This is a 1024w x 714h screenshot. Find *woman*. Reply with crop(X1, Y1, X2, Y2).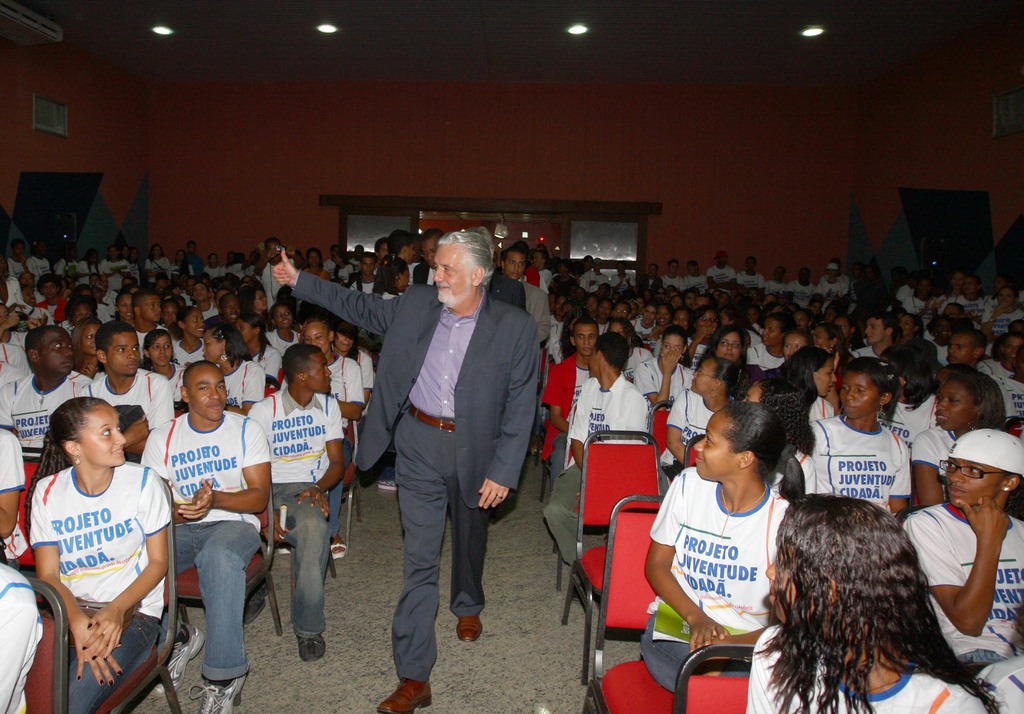
crop(786, 344, 838, 421).
